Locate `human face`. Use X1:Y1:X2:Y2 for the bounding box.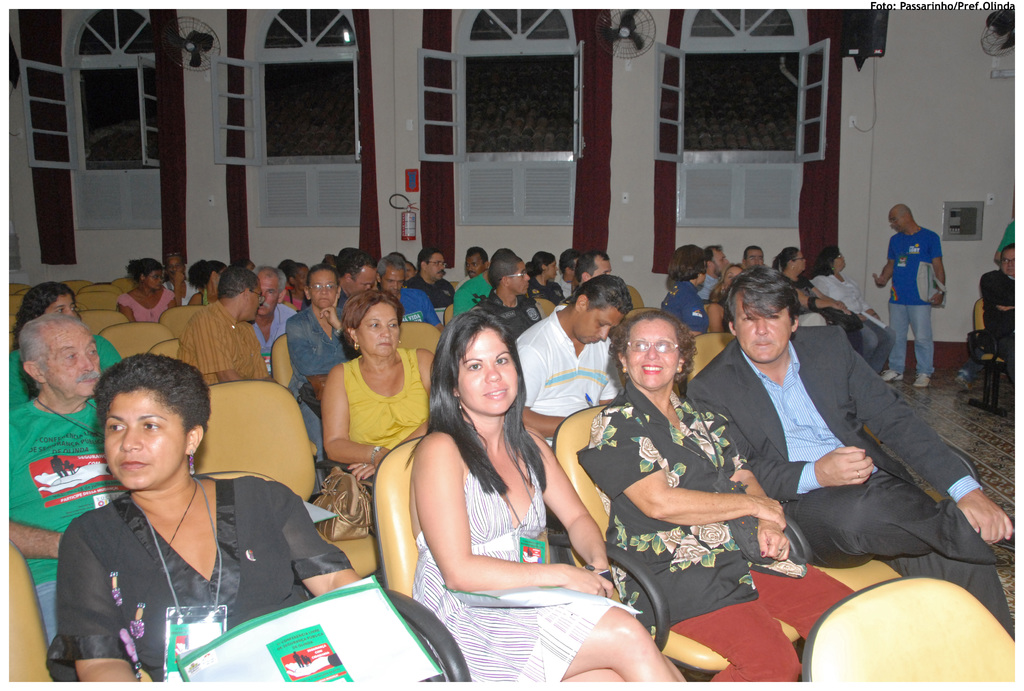
733:292:794:359.
